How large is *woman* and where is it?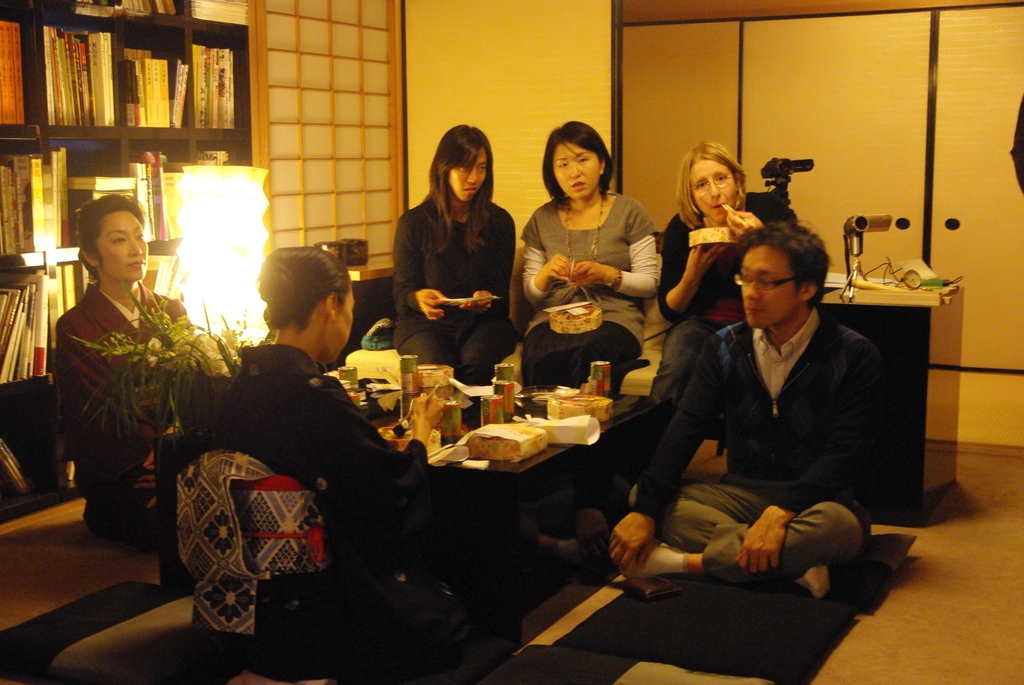
Bounding box: (515,116,666,522).
